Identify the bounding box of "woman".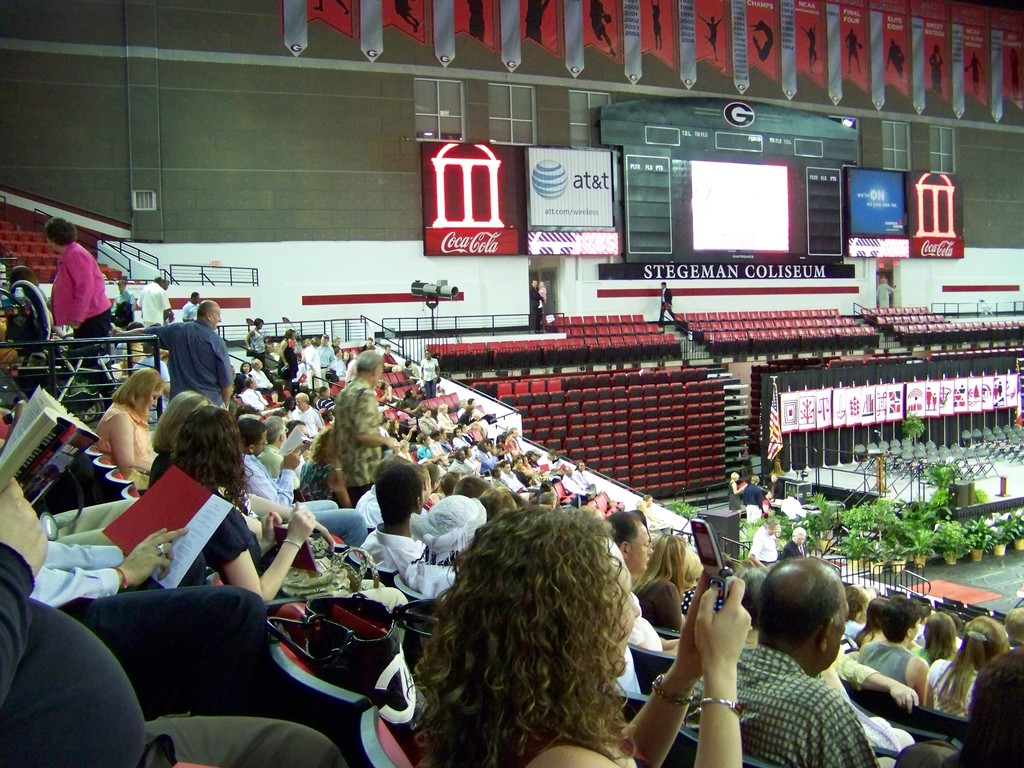
box=[44, 215, 112, 364].
